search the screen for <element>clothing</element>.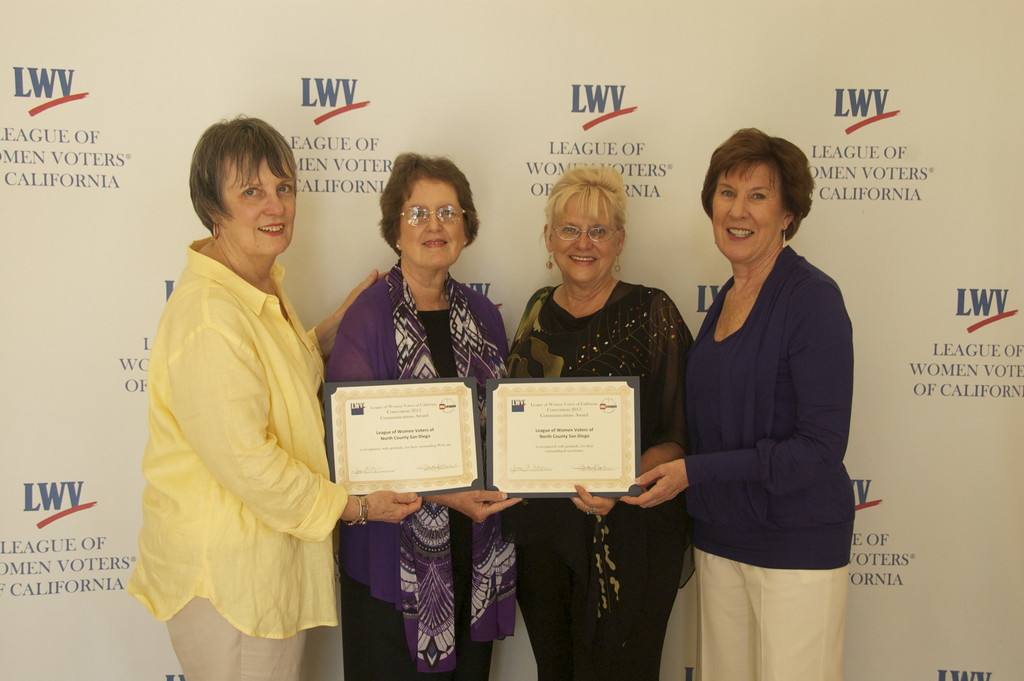
Found at x1=671, y1=207, x2=871, y2=628.
